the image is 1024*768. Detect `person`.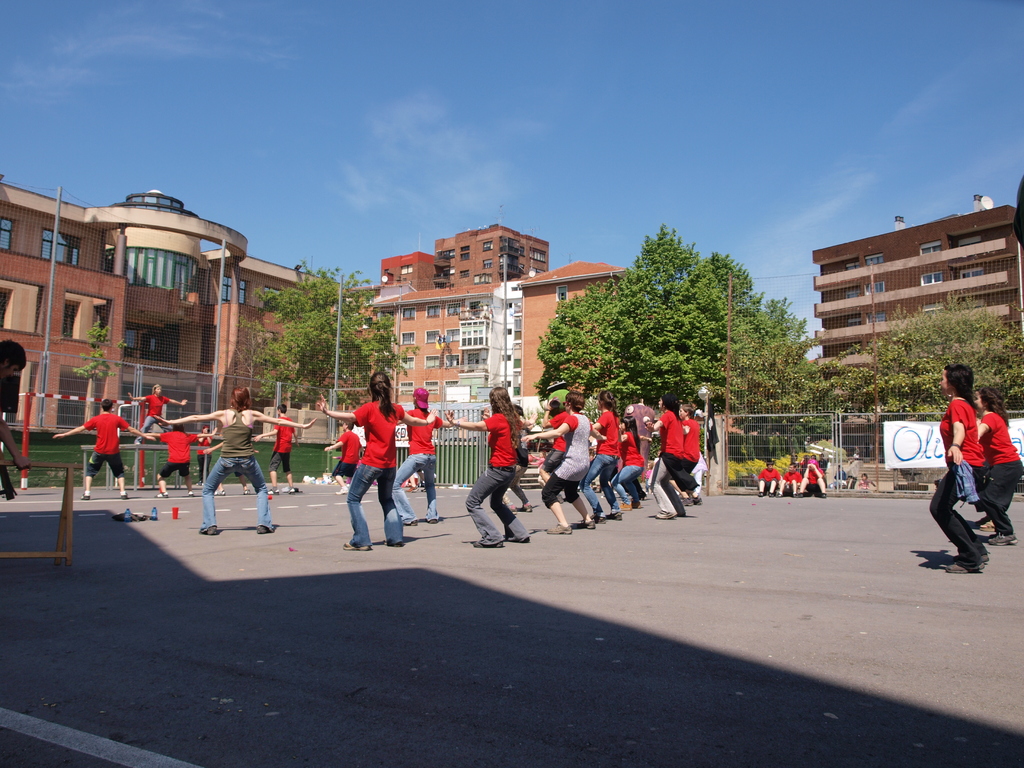
Detection: <box>776,461,804,495</box>.
